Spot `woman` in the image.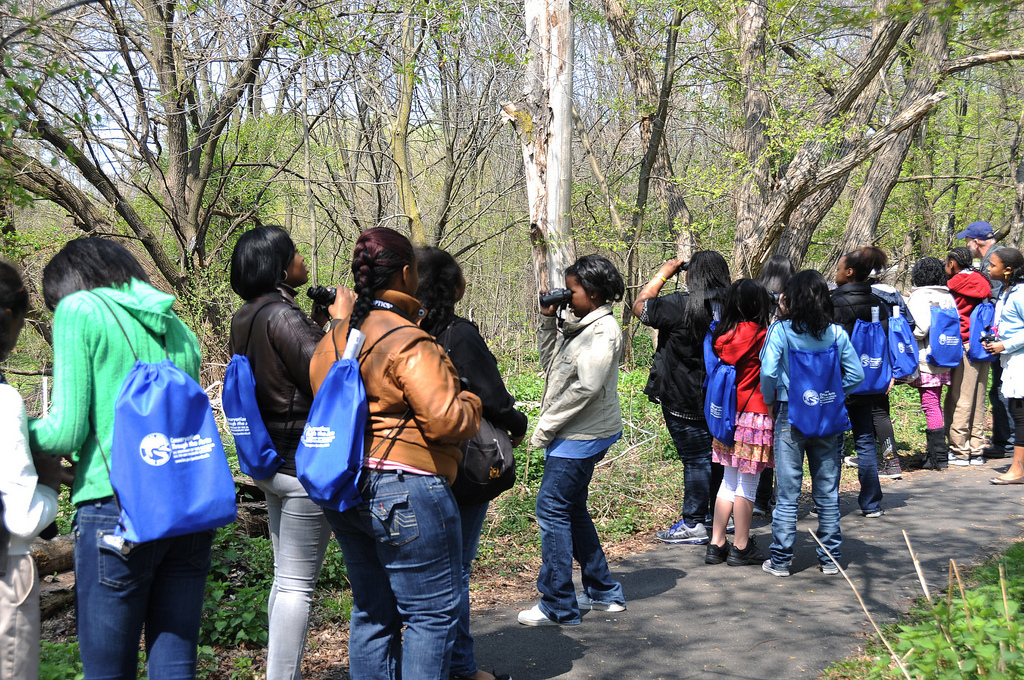
`woman` found at x1=900 y1=258 x2=968 y2=470.
